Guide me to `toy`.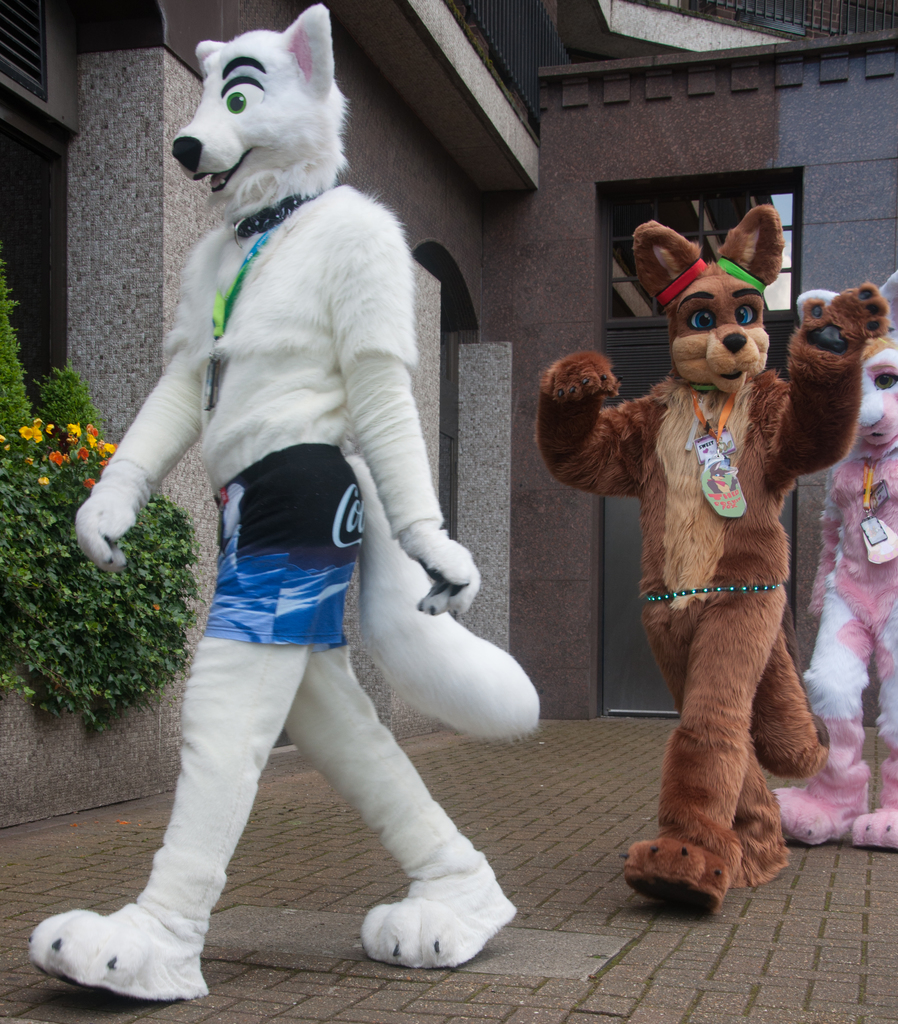
Guidance: (768,267,897,846).
